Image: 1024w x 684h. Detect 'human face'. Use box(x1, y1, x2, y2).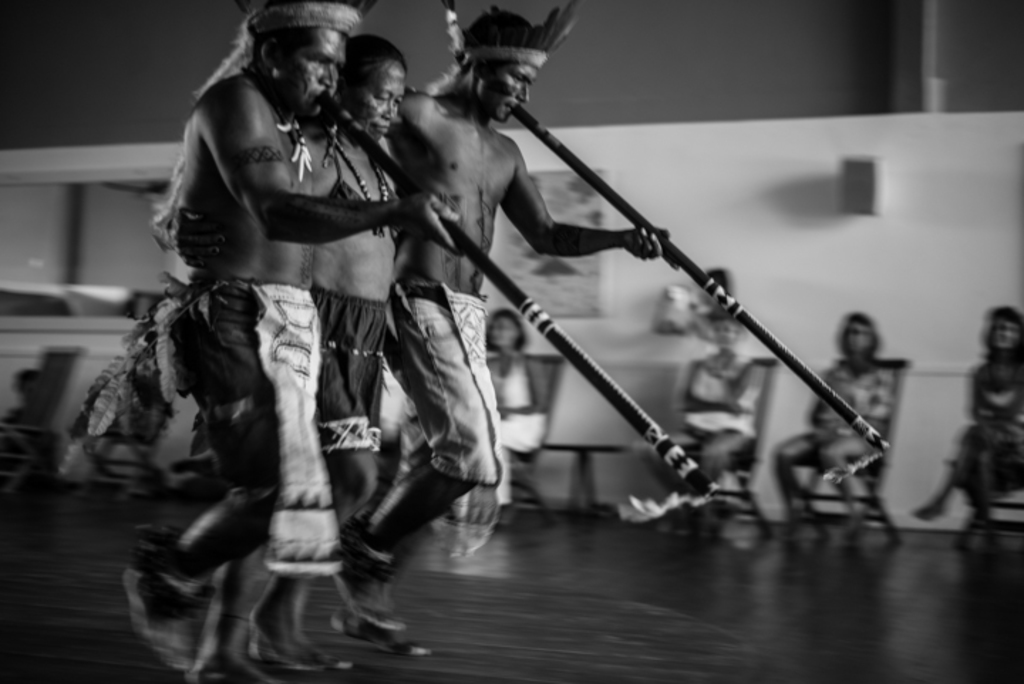
box(705, 317, 742, 356).
